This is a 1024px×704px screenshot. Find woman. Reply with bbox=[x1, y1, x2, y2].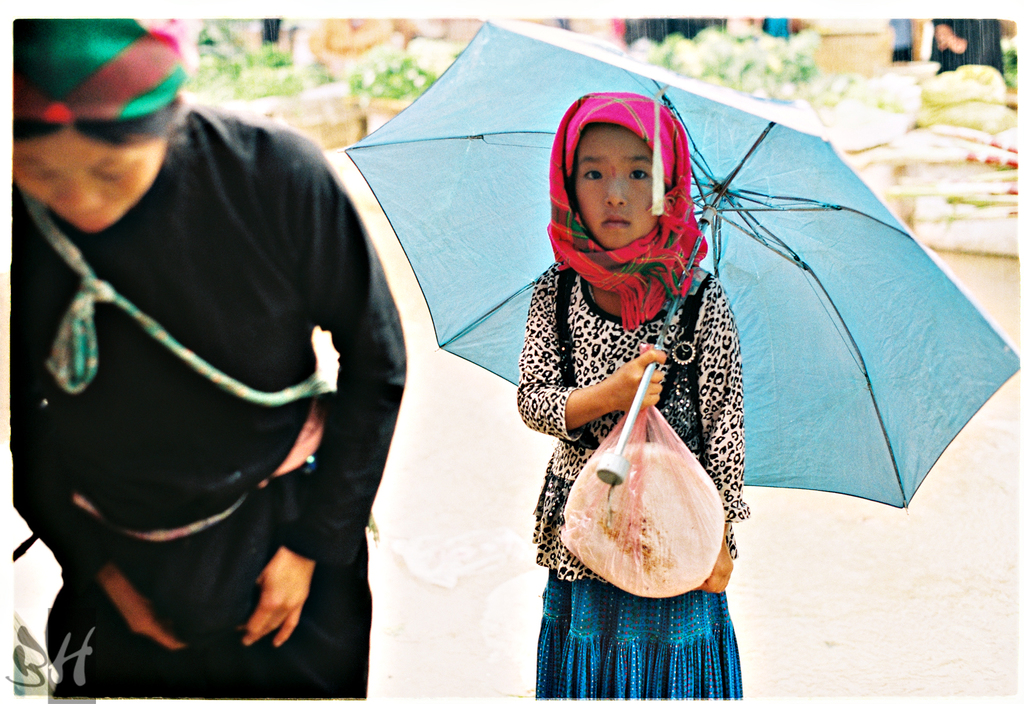
bbox=[4, 3, 408, 703].
